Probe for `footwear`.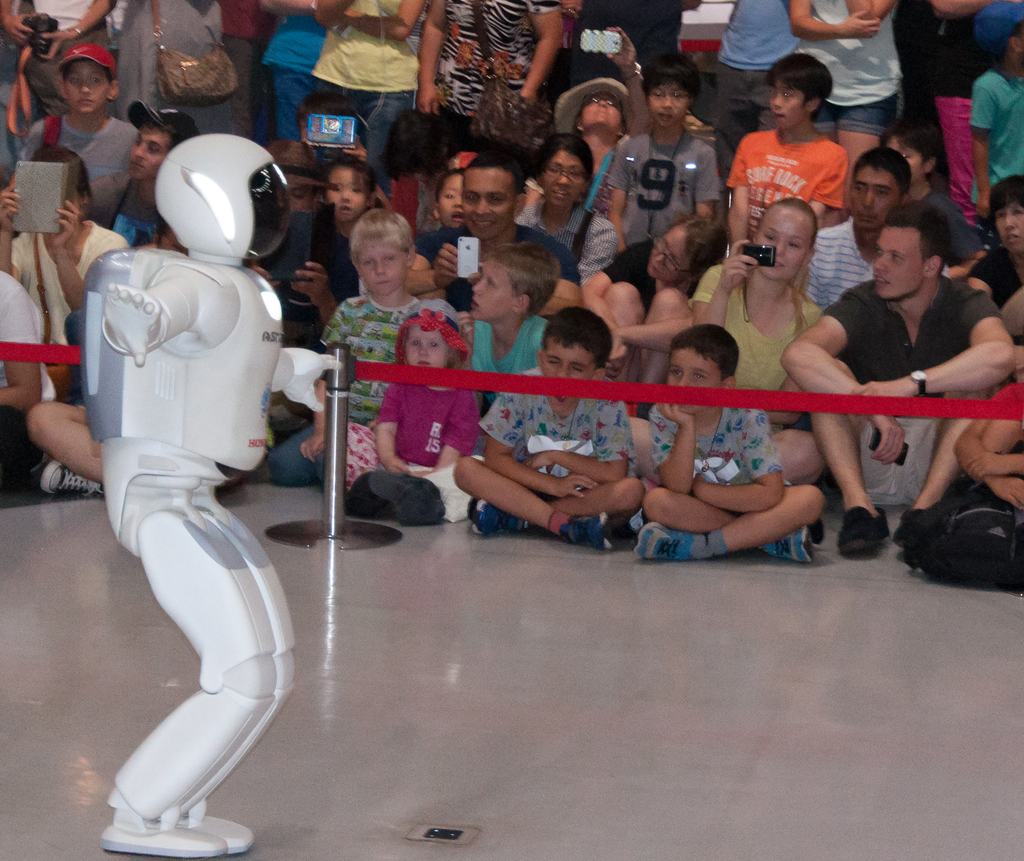
Probe result: (563, 516, 614, 548).
